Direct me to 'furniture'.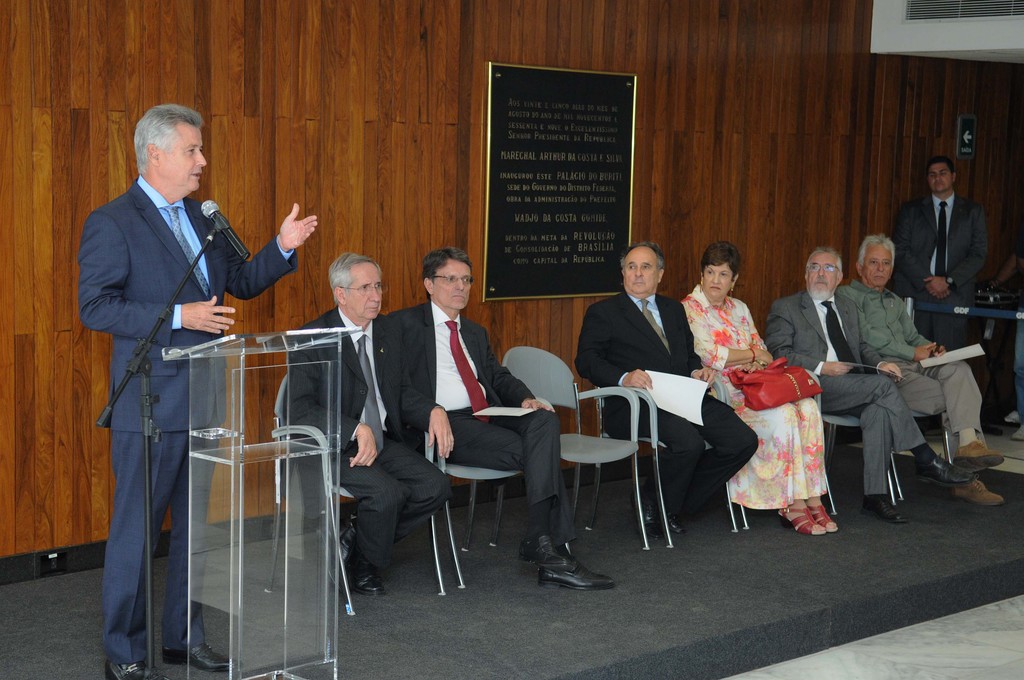
Direction: (164, 327, 362, 679).
